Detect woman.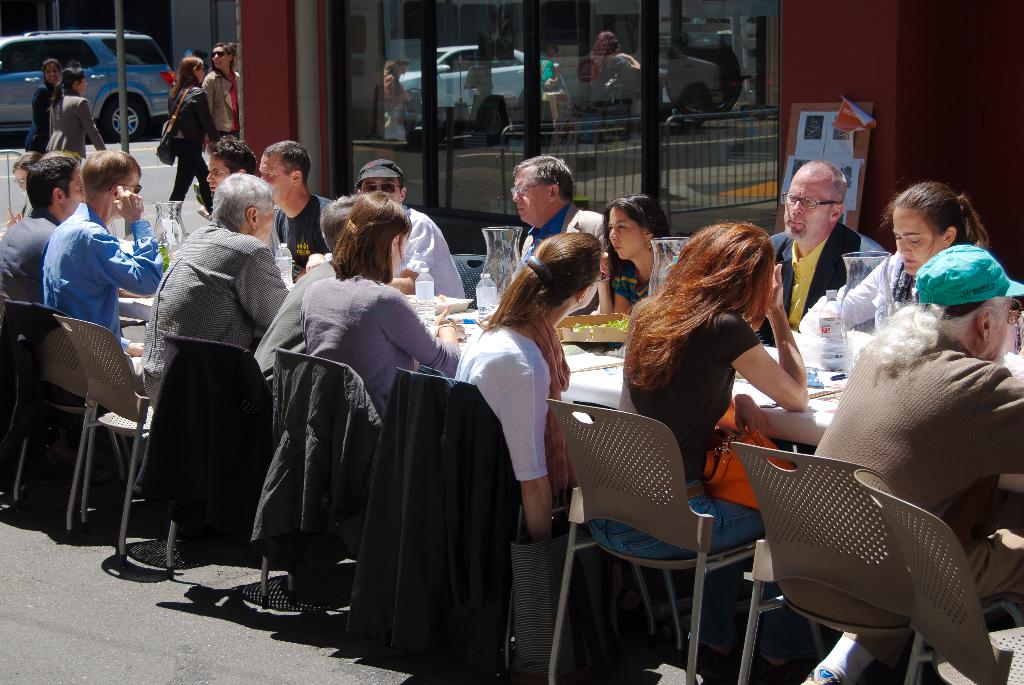
Detected at rect(598, 194, 673, 349).
